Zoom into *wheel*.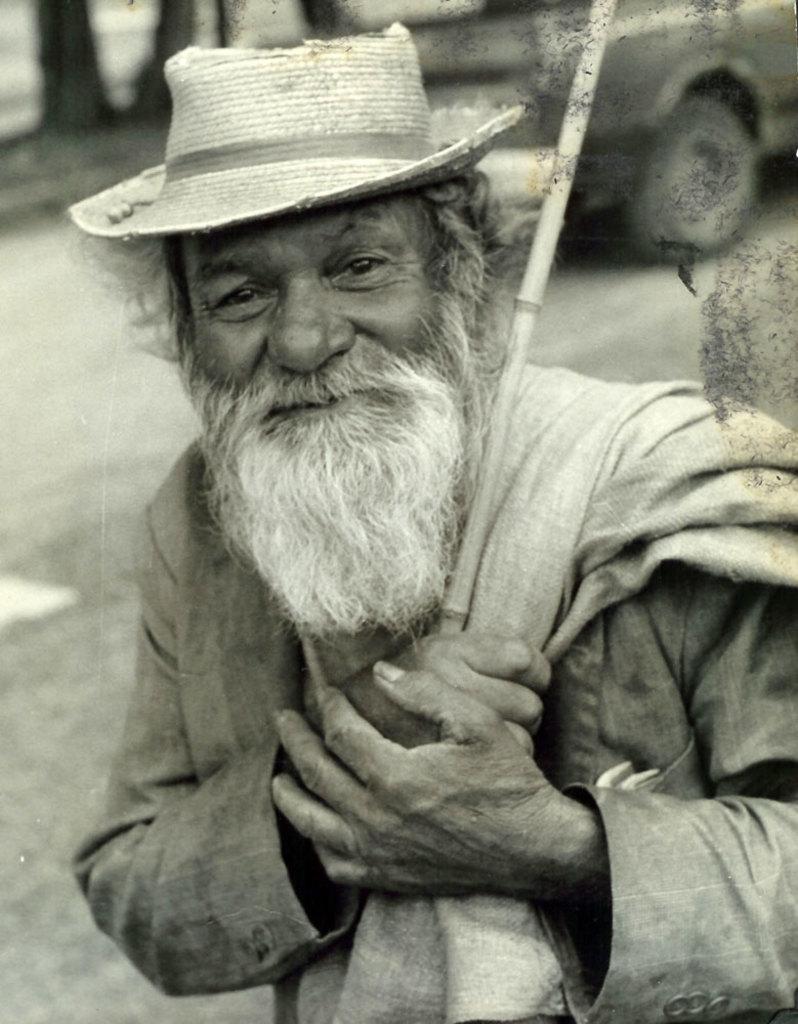
Zoom target: left=628, top=91, right=760, bottom=266.
